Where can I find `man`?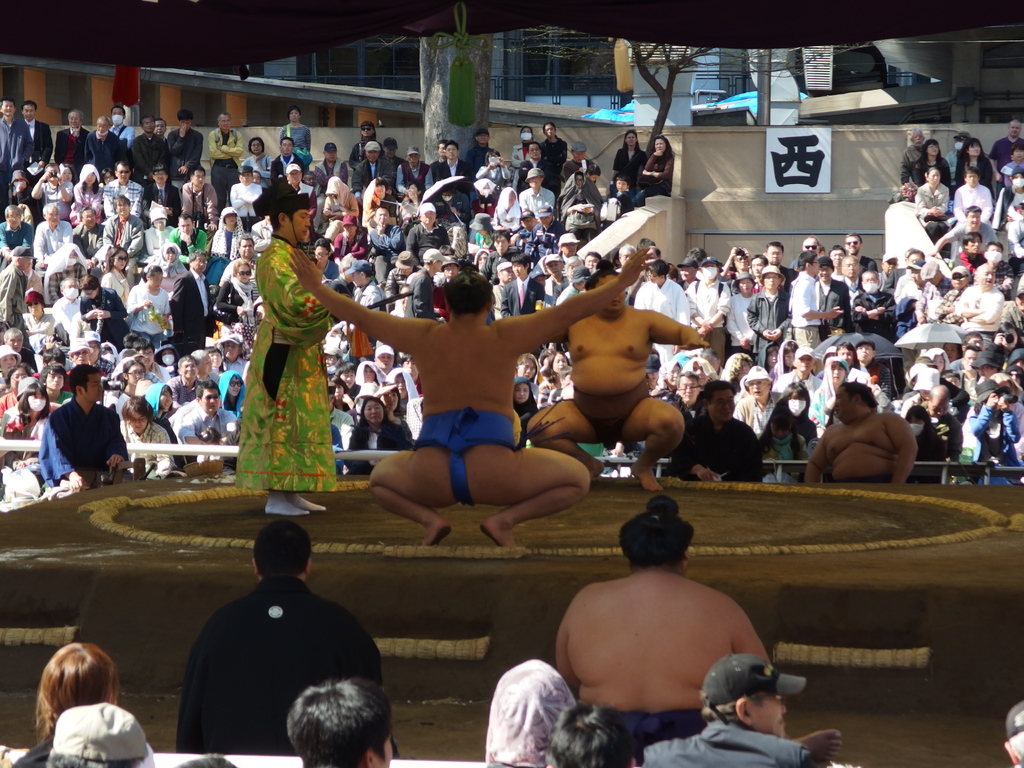
You can find it at (131,339,168,383).
